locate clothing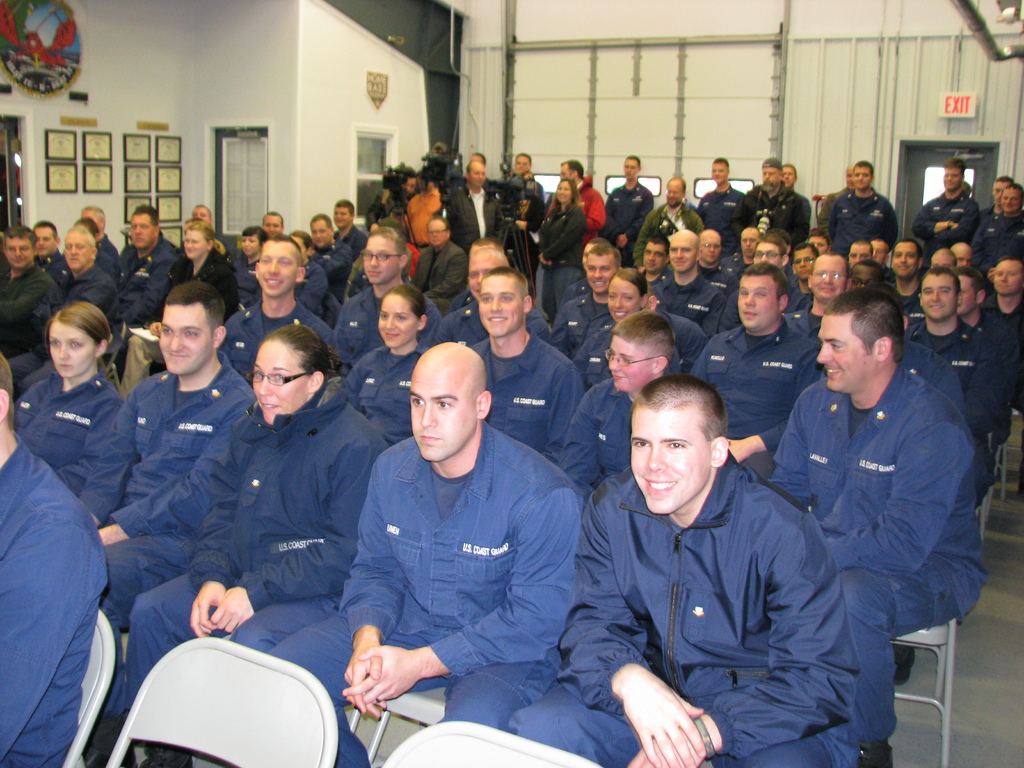
{"x1": 115, "y1": 238, "x2": 241, "y2": 390}
